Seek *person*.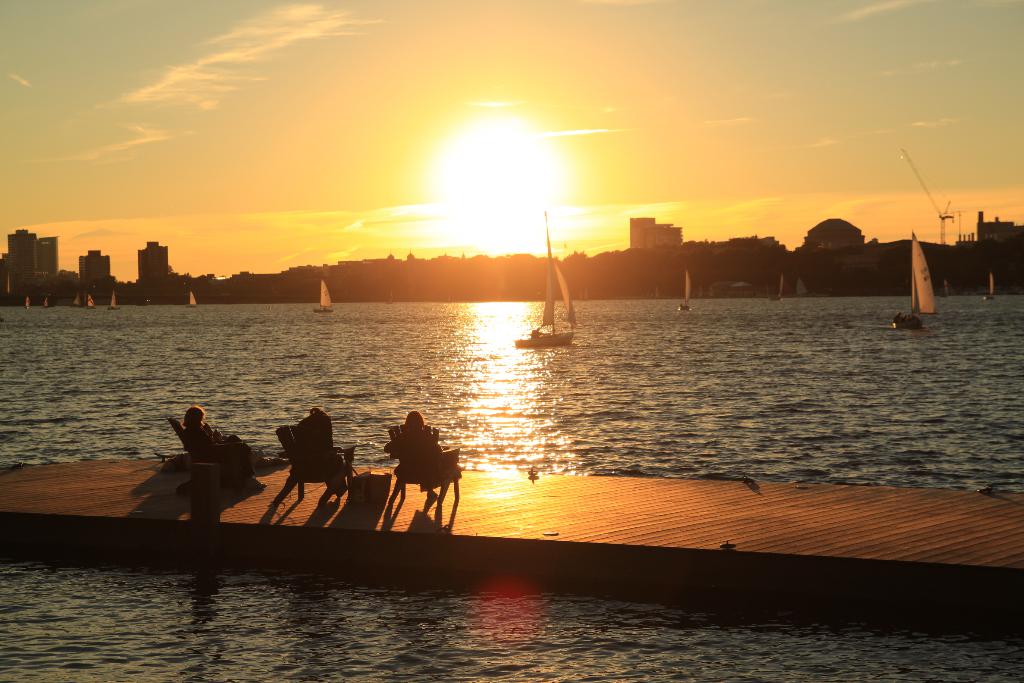
l=199, t=422, r=265, b=463.
